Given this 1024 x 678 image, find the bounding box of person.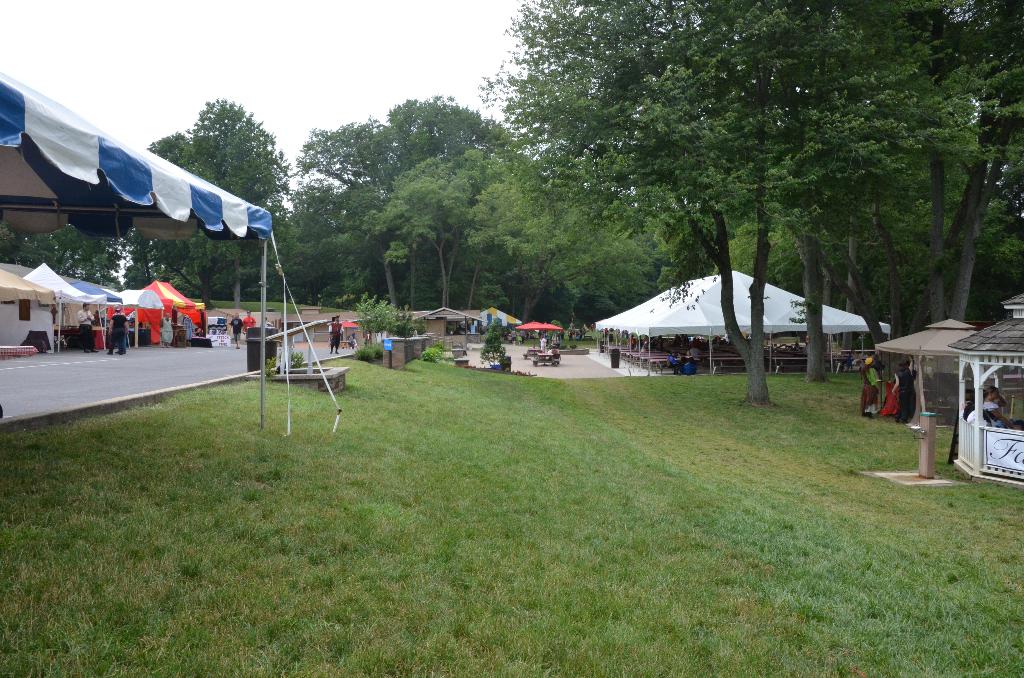
bbox=[243, 311, 255, 342].
